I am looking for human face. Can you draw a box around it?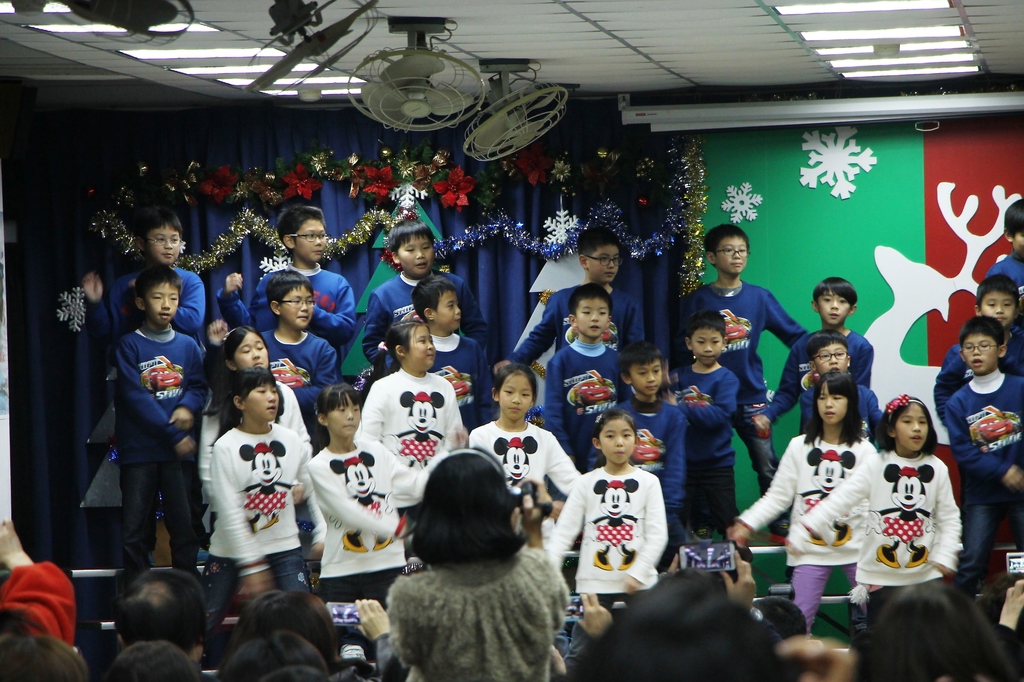
Sure, the bounding box is (692,329,727,369).
